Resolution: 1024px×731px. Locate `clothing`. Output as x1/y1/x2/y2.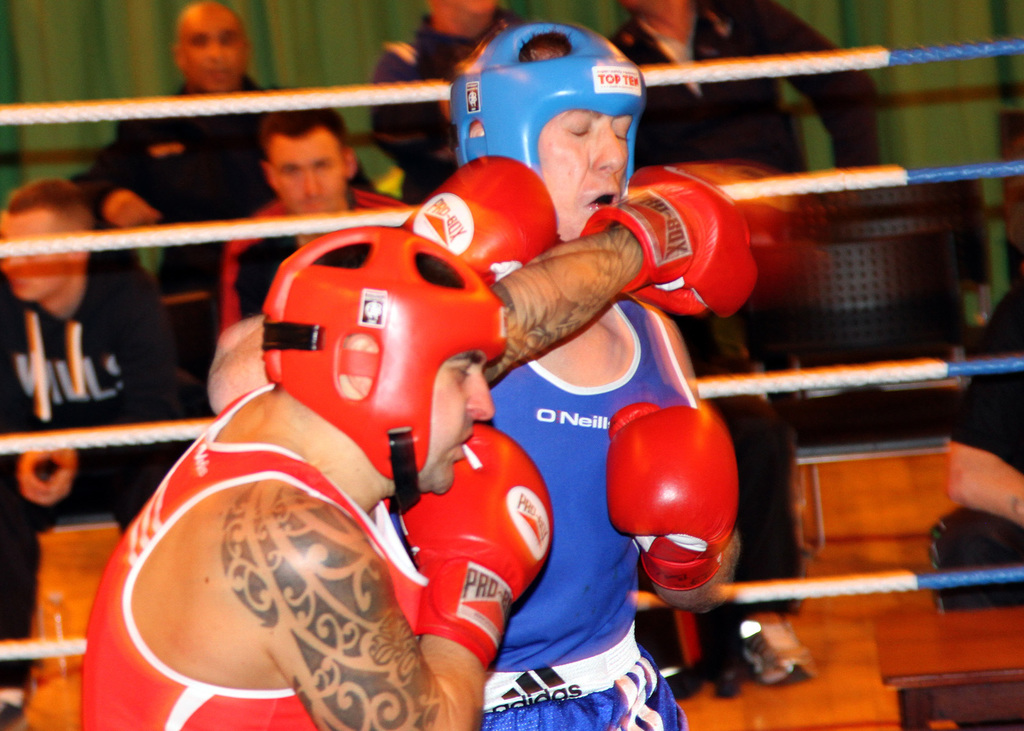
9/230/204/687.
